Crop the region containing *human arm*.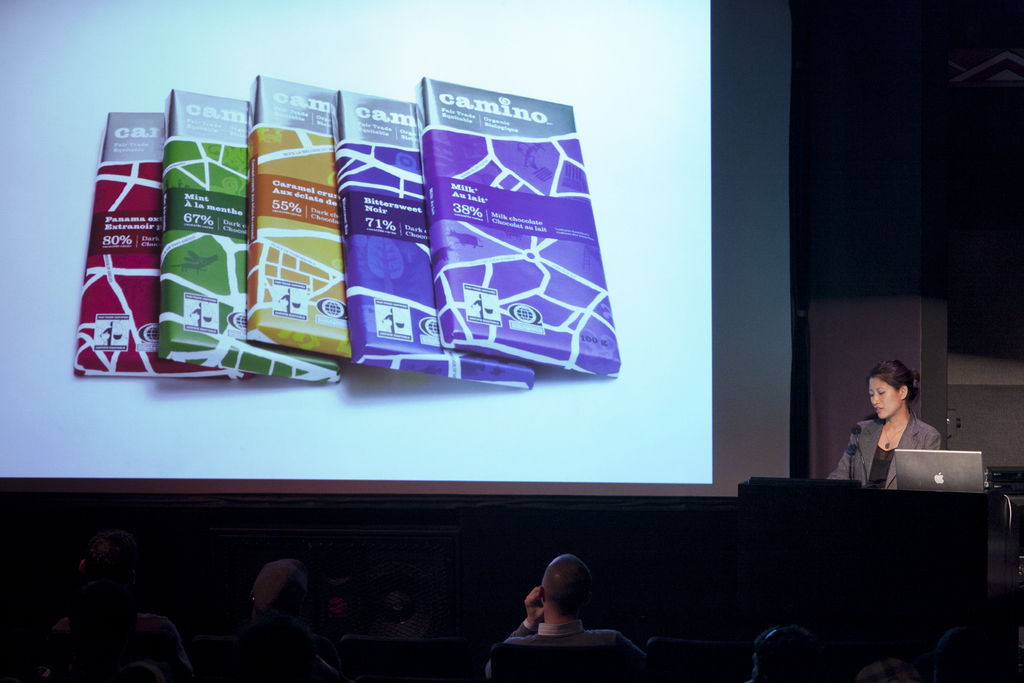
Crop region: x1=827 y1=422 x2=856 y2=482.
